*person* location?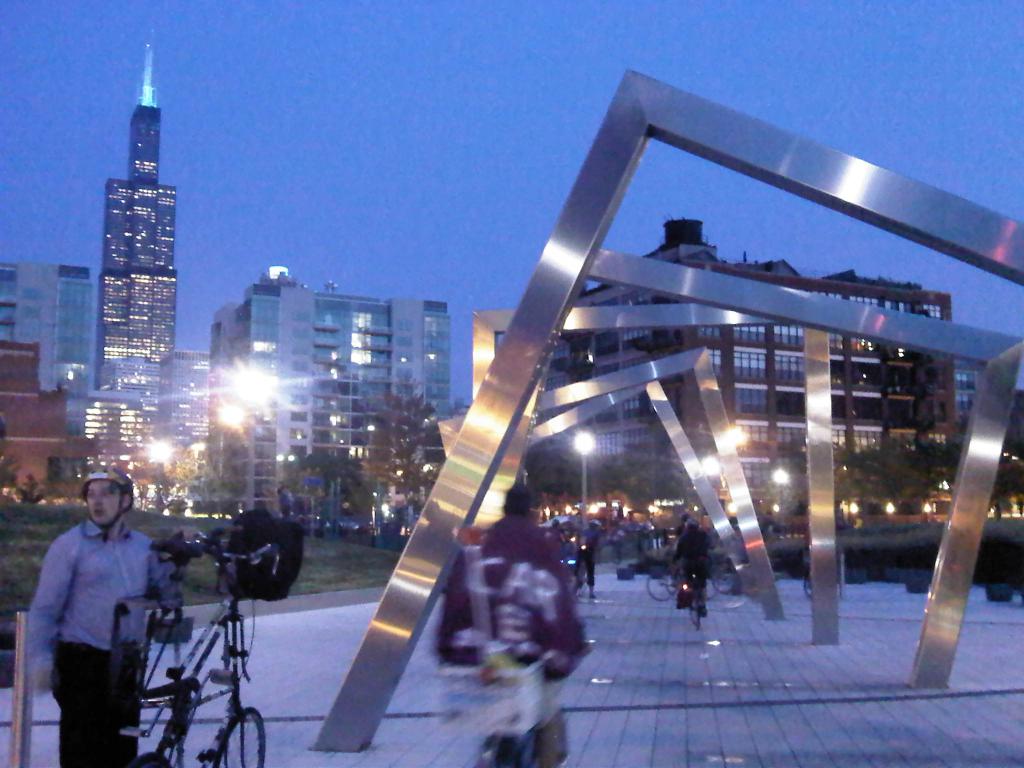
676/523/716/623
